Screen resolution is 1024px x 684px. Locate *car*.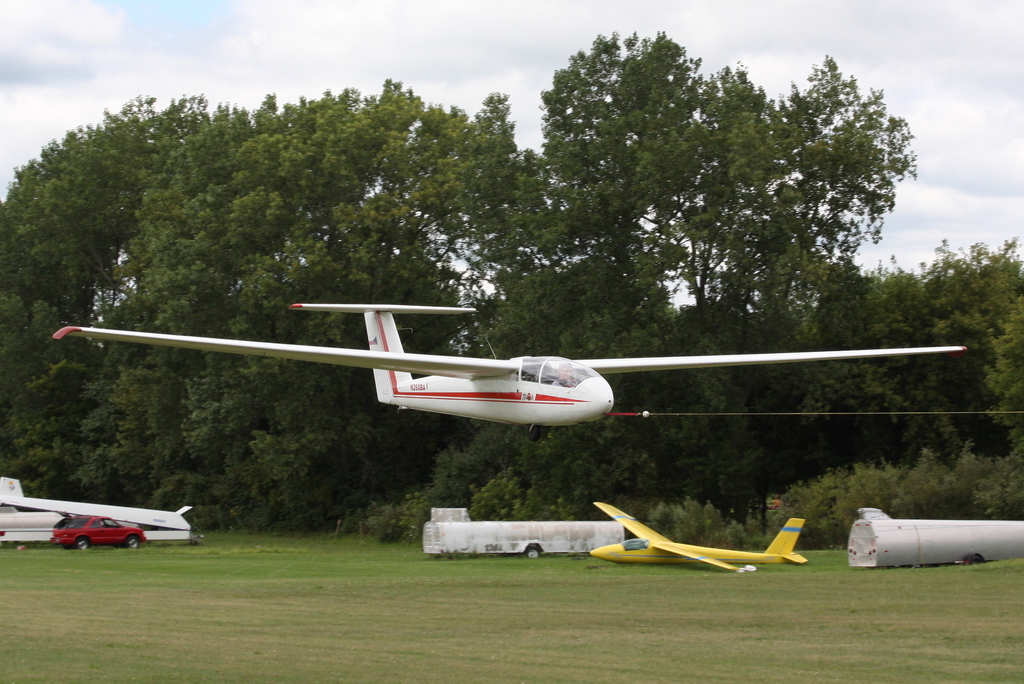
(49,510,146,548).
